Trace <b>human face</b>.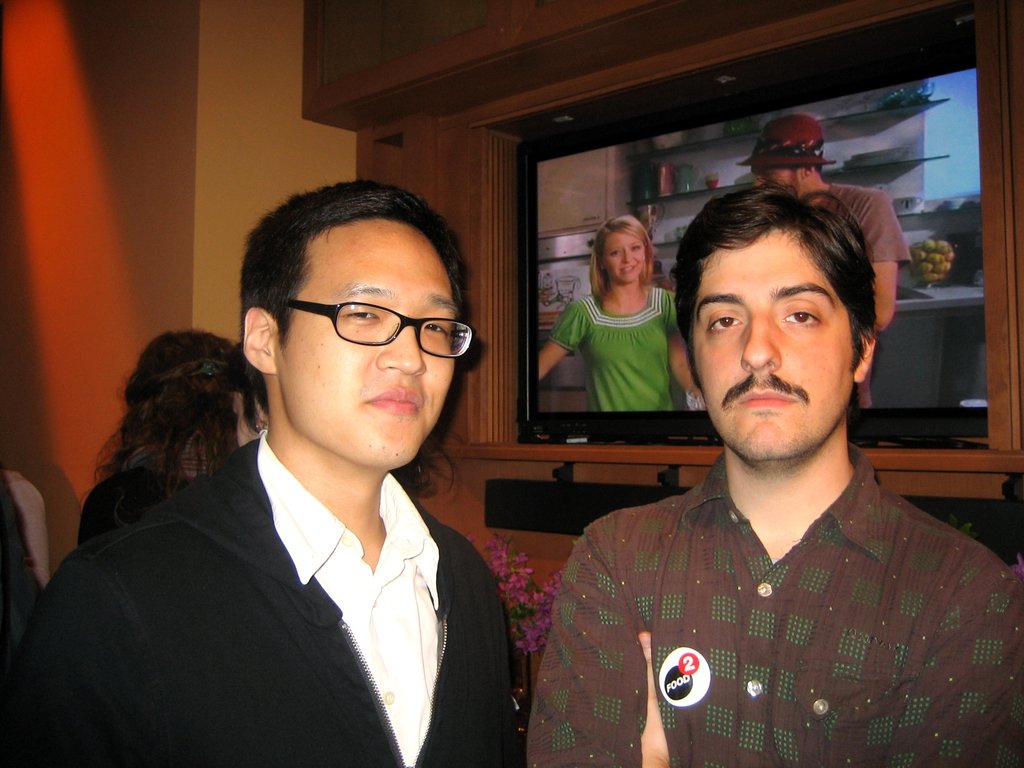
Traced to crop(753, 165, 801, 198).
